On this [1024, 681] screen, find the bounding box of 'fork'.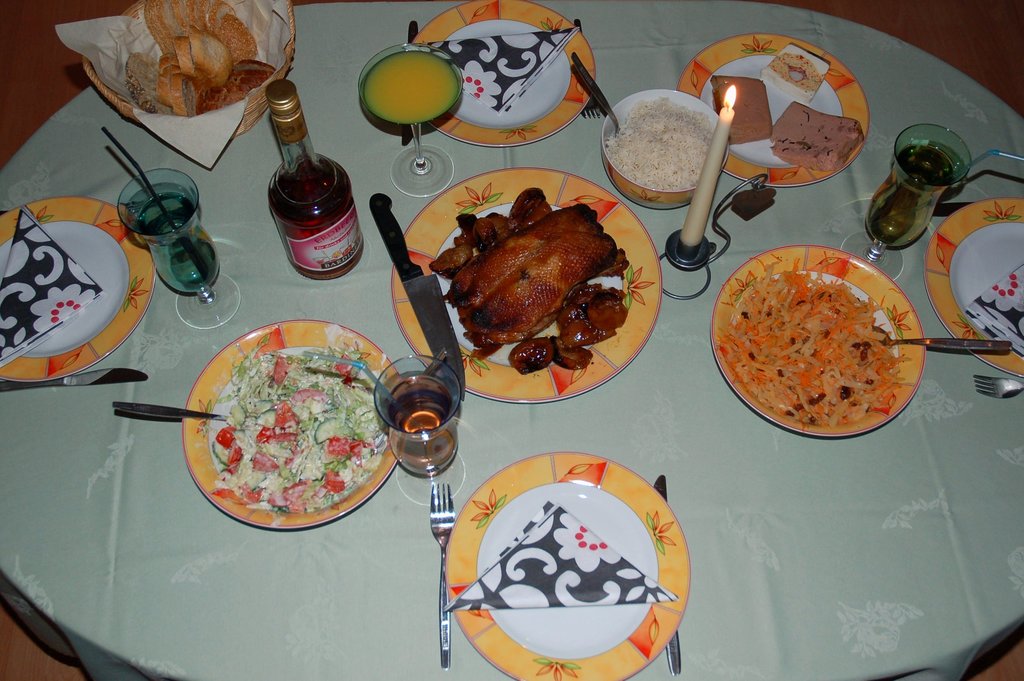
Bounding box: pyautogui.locateOnScreen(974, 373, 1023, 400).
